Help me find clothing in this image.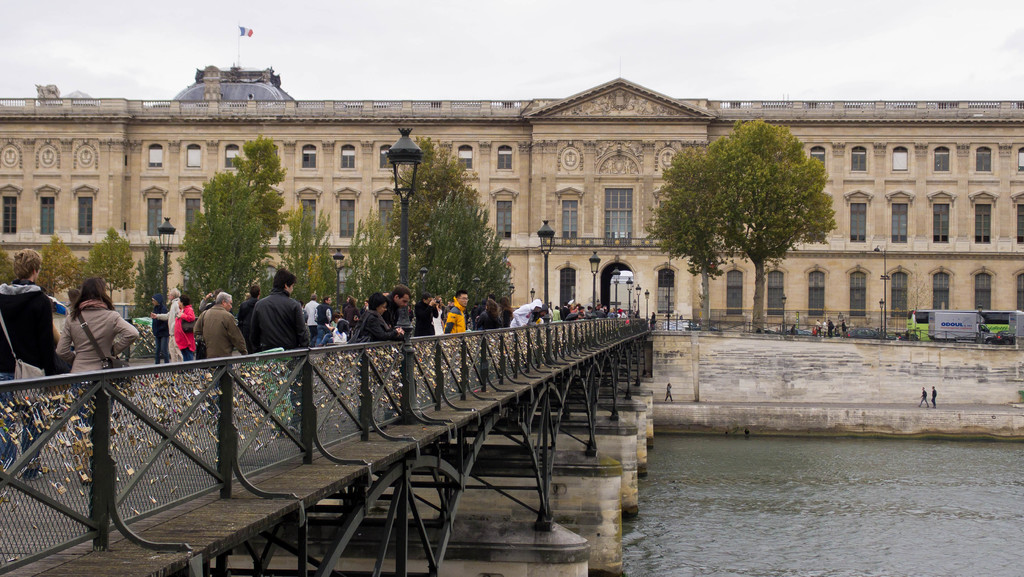
Found it: rect(158, 301, 183, 351).
